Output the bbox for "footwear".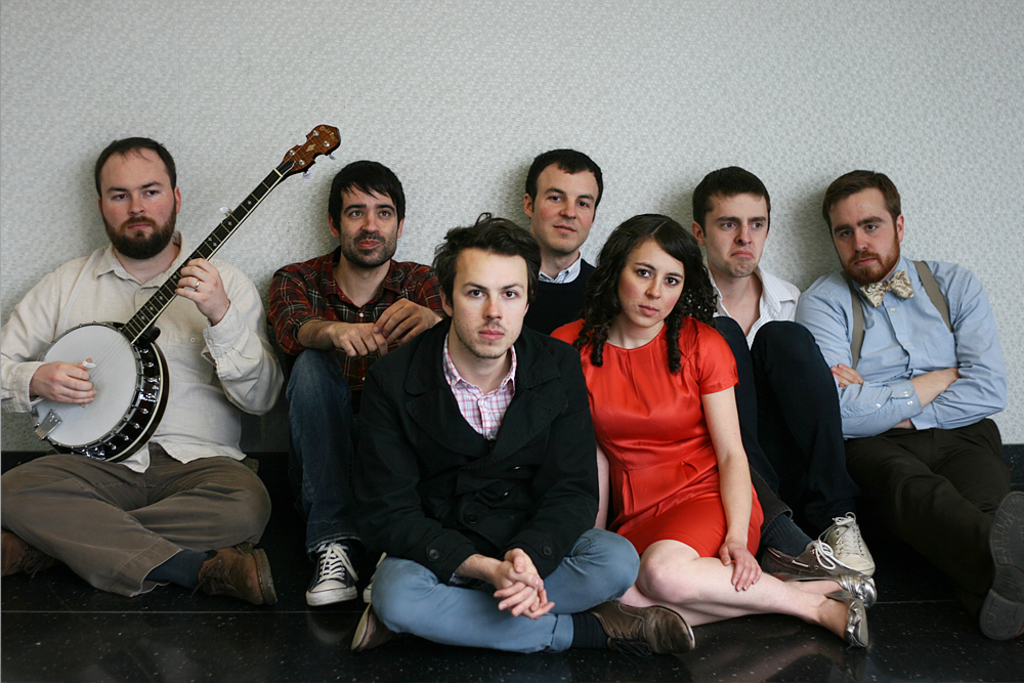
bbox=[586, 597, 694, 657].
